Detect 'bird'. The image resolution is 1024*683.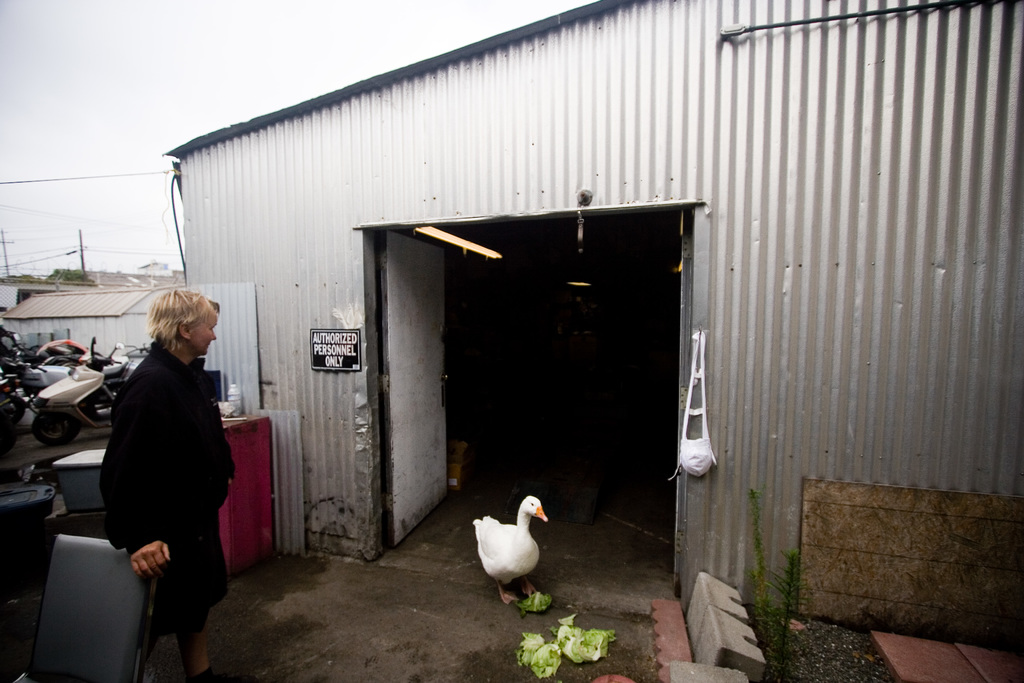
[left=461, top=502, right=552, bottom=599].
